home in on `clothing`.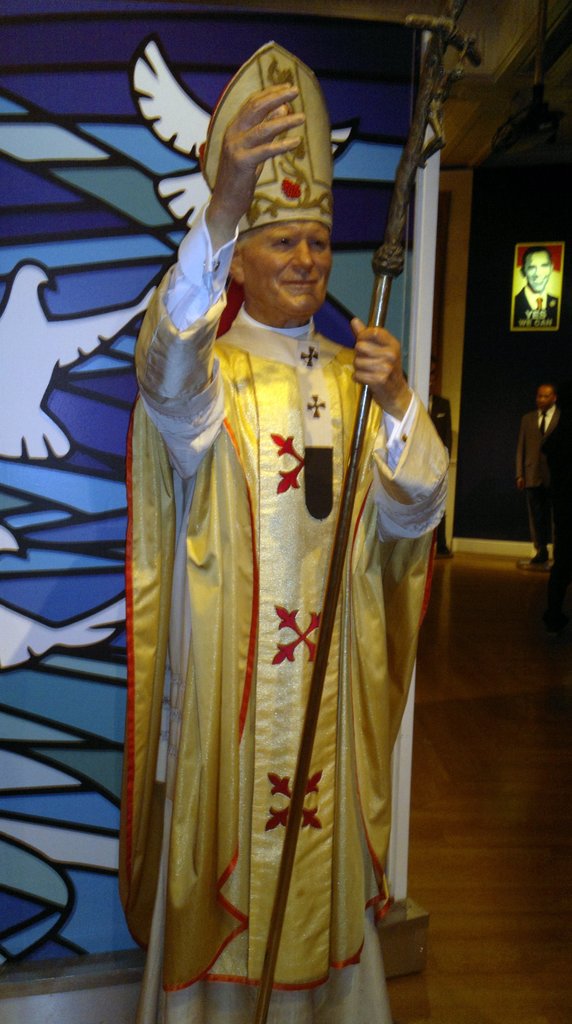
Homed in at 510,286,562,324.
